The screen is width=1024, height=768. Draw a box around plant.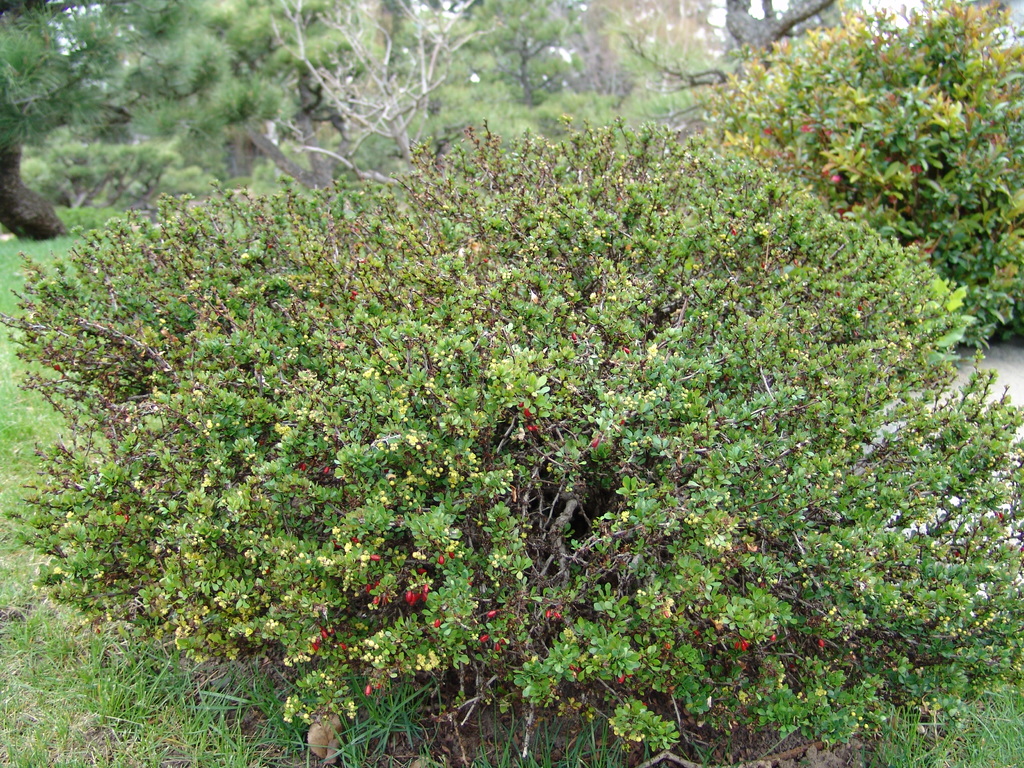
[11, 100, 1023, 766].
